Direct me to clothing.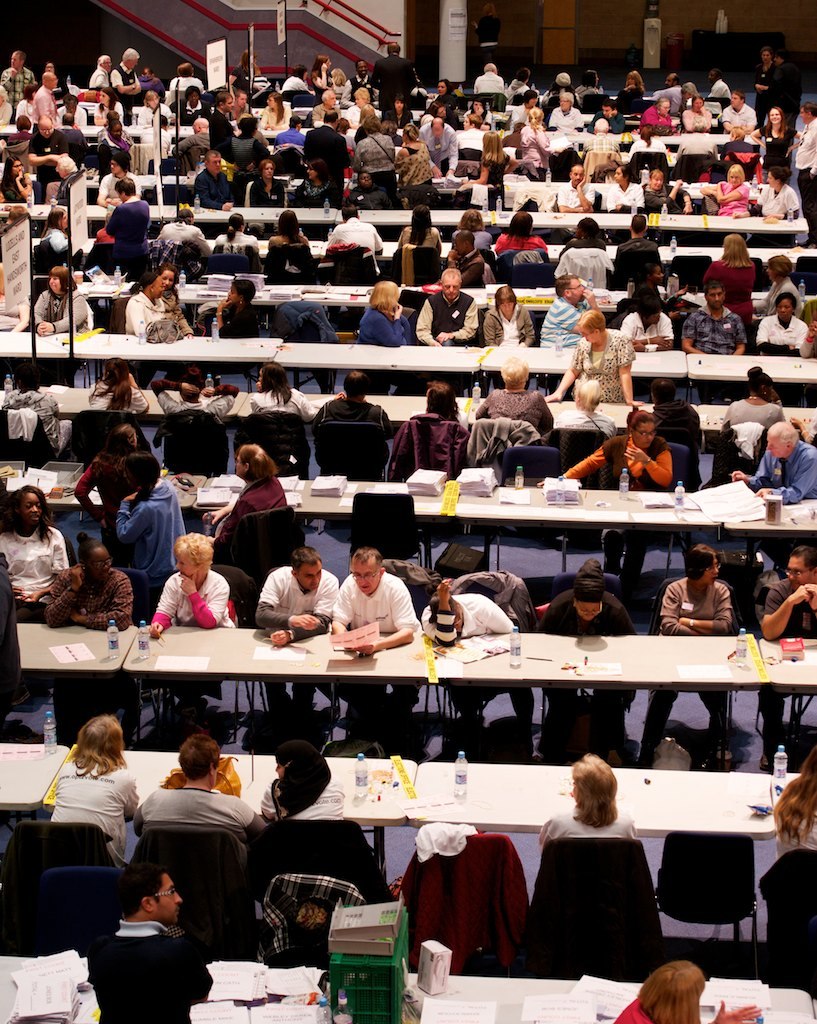
Direction: x1=191 y1=168 x2=234 y2=202.
